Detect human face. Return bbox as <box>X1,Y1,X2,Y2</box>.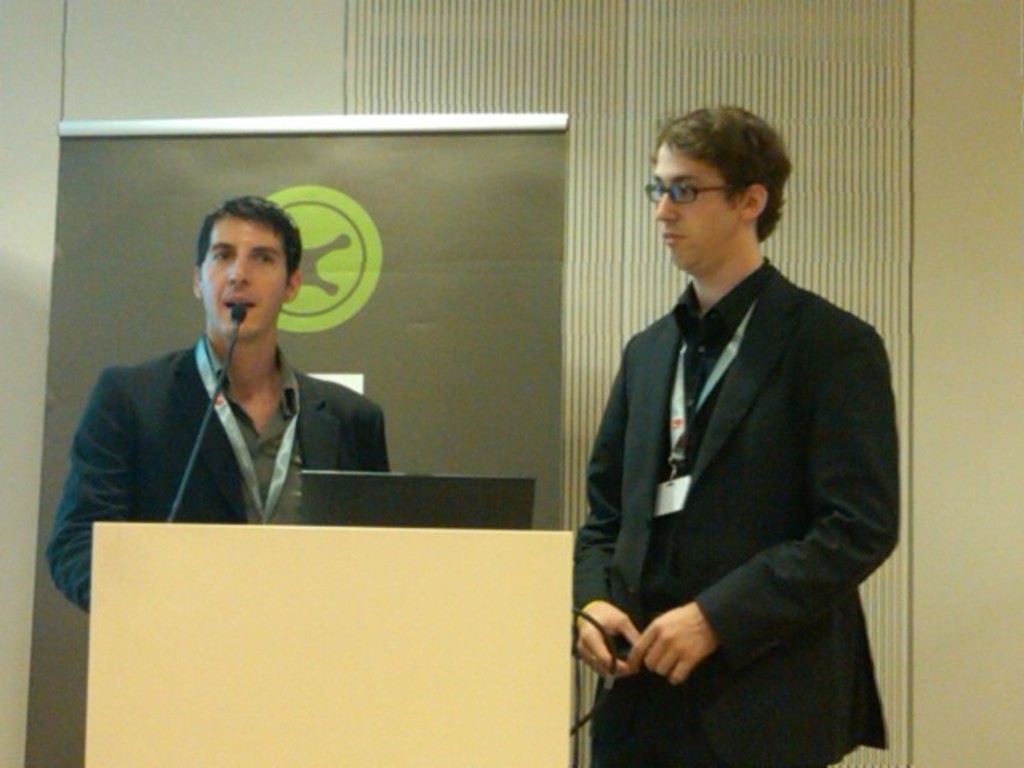
<box>653,144,739,269</box>.
